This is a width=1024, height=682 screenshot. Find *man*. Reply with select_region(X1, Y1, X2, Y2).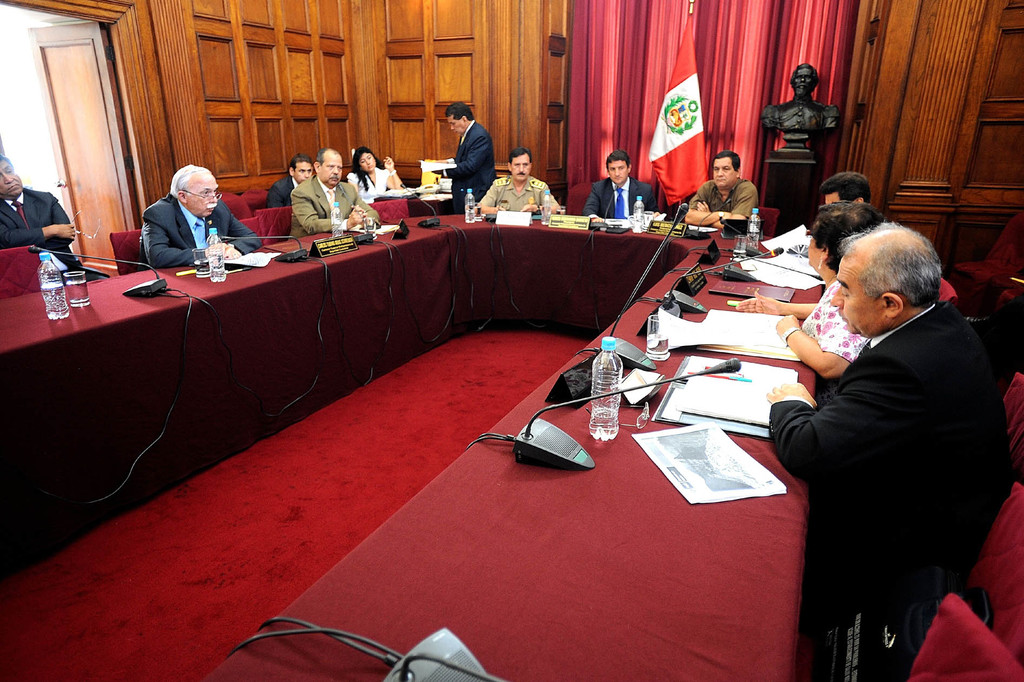
select_region(134, 163, 263, 270).
